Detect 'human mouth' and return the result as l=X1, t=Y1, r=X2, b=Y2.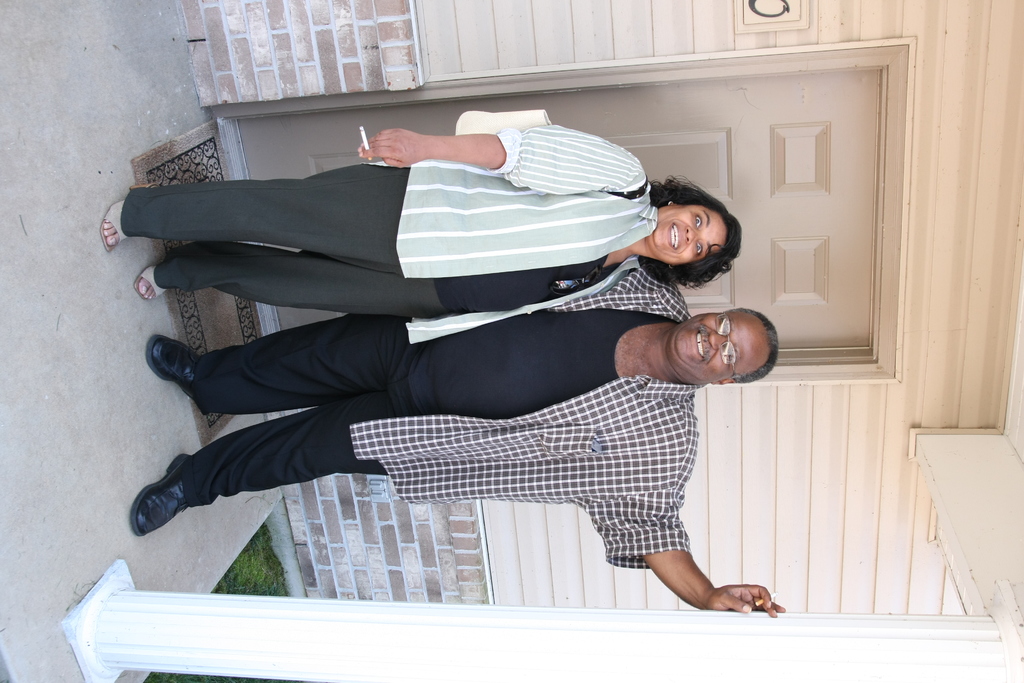
l=694, t=322, r=710, b=365.
